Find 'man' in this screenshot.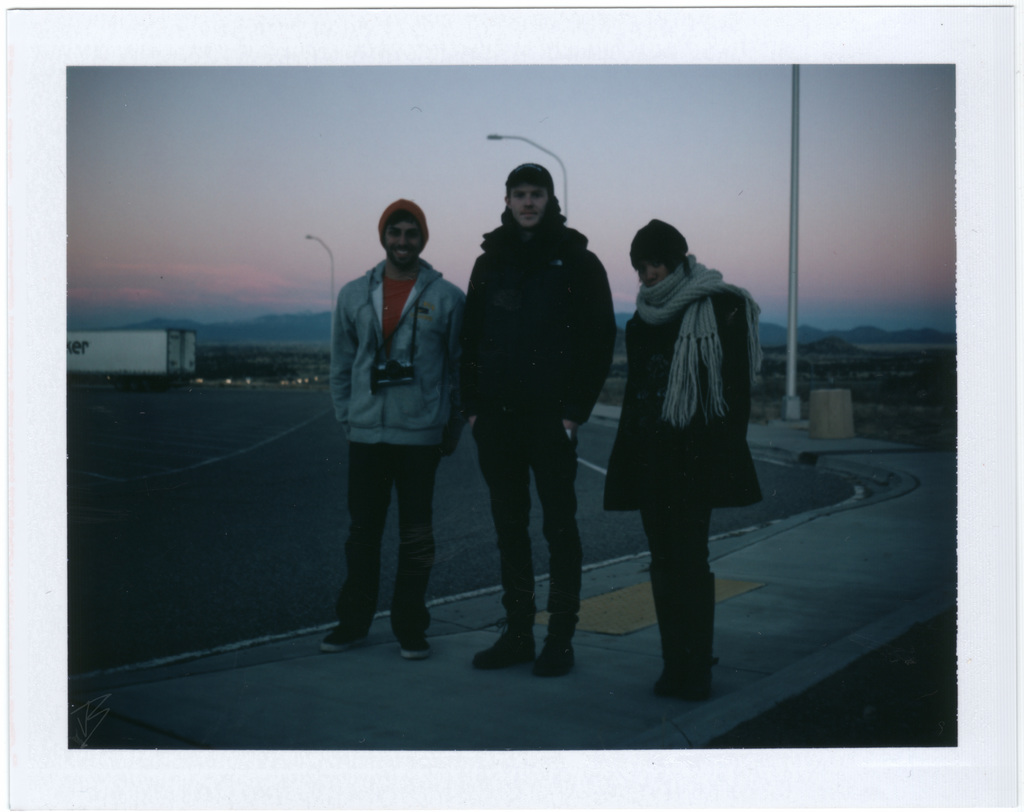
The bounding box for 'man' is <box>457,156,617,681</box>.
